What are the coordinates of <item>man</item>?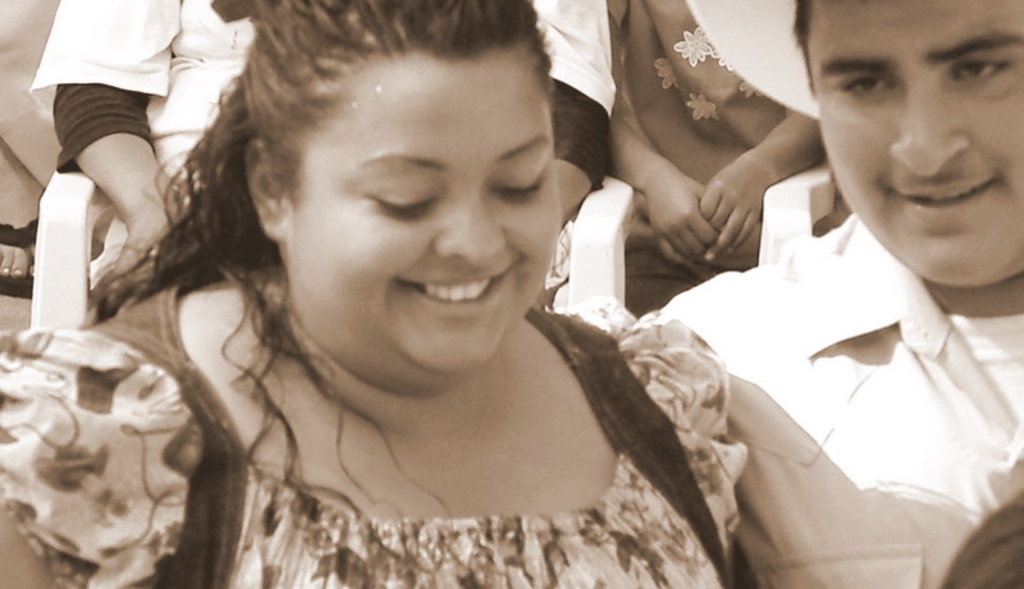
(643,0,1023,515).
